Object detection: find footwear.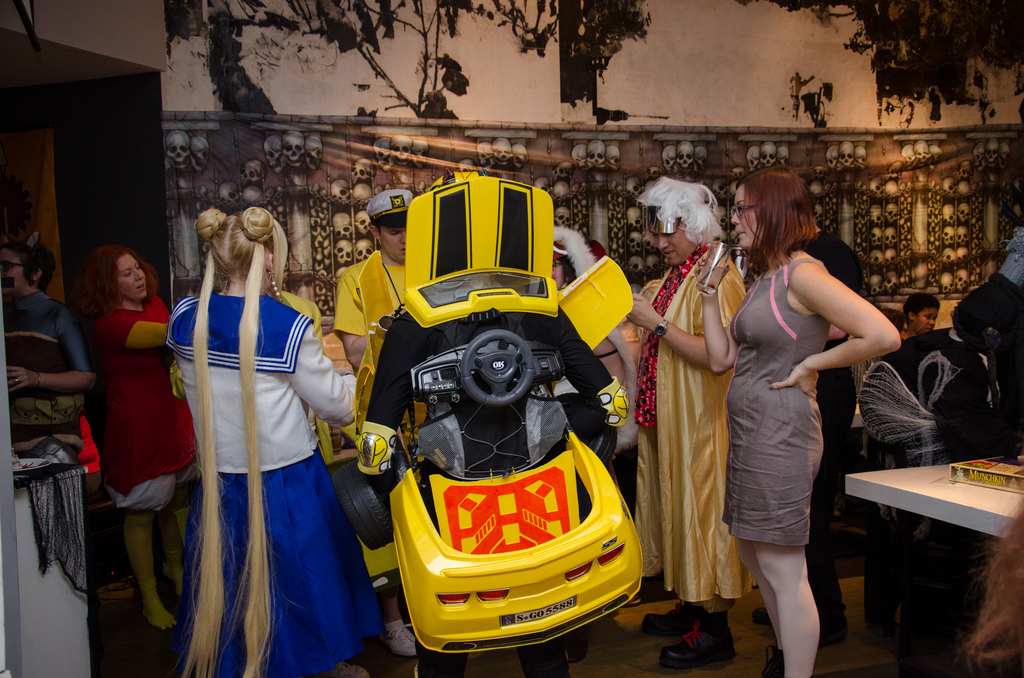
bbox=(382, 617, 419, 655).
